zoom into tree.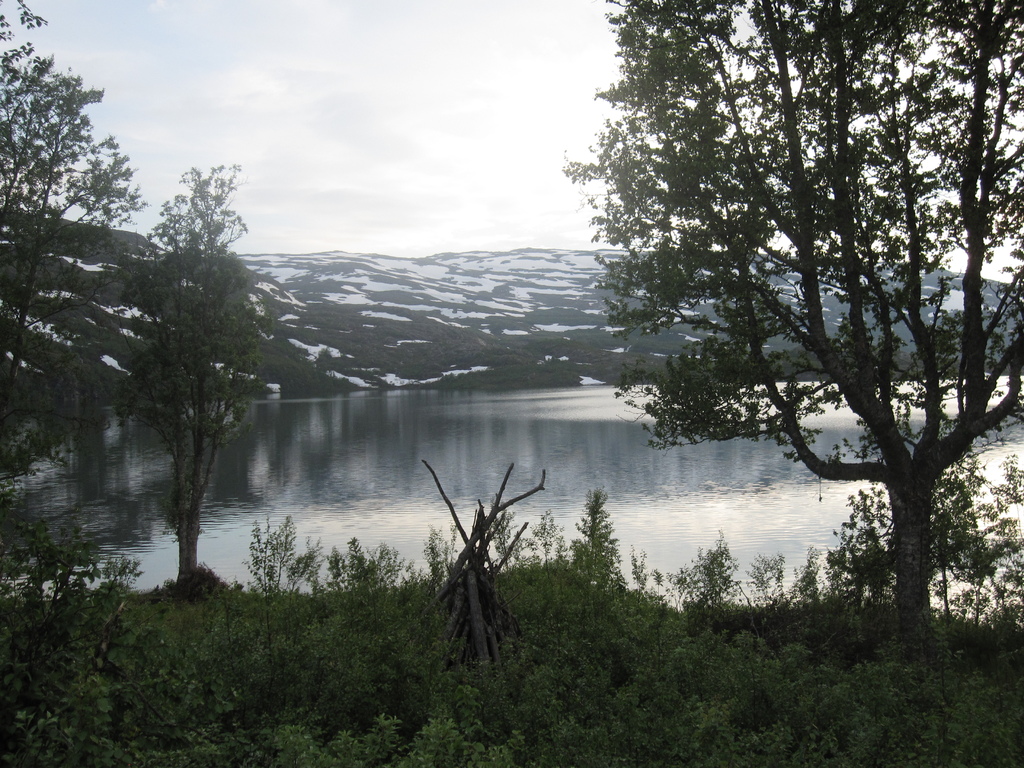
Zoom target: left=0, top=0, right=177, bottom=515.
